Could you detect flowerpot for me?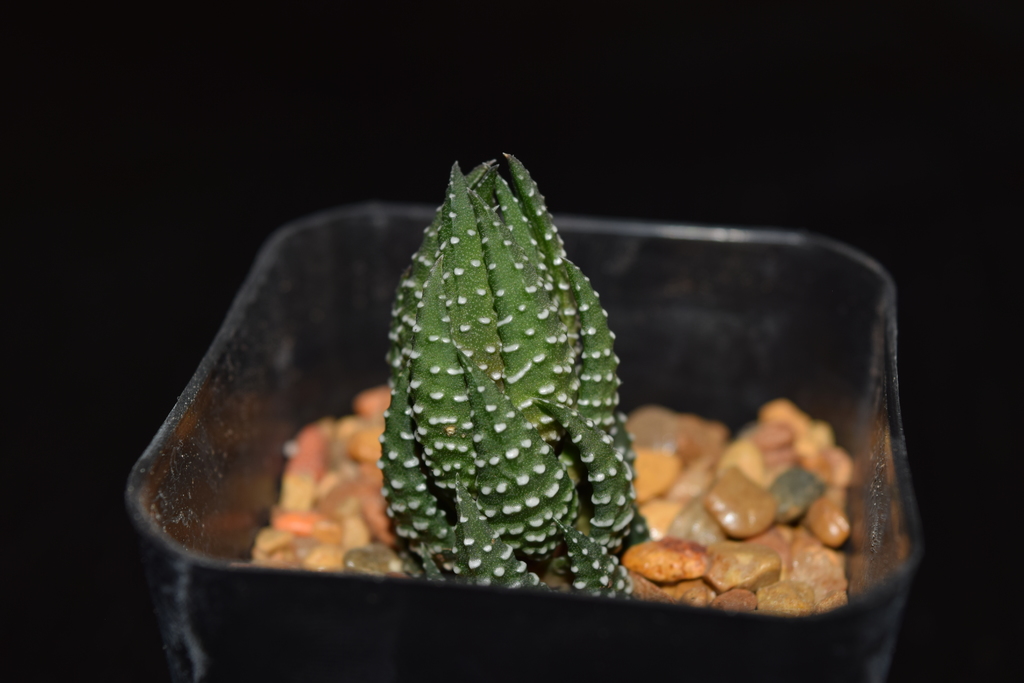
Detection result: detection(94, 152, 941, 682).
